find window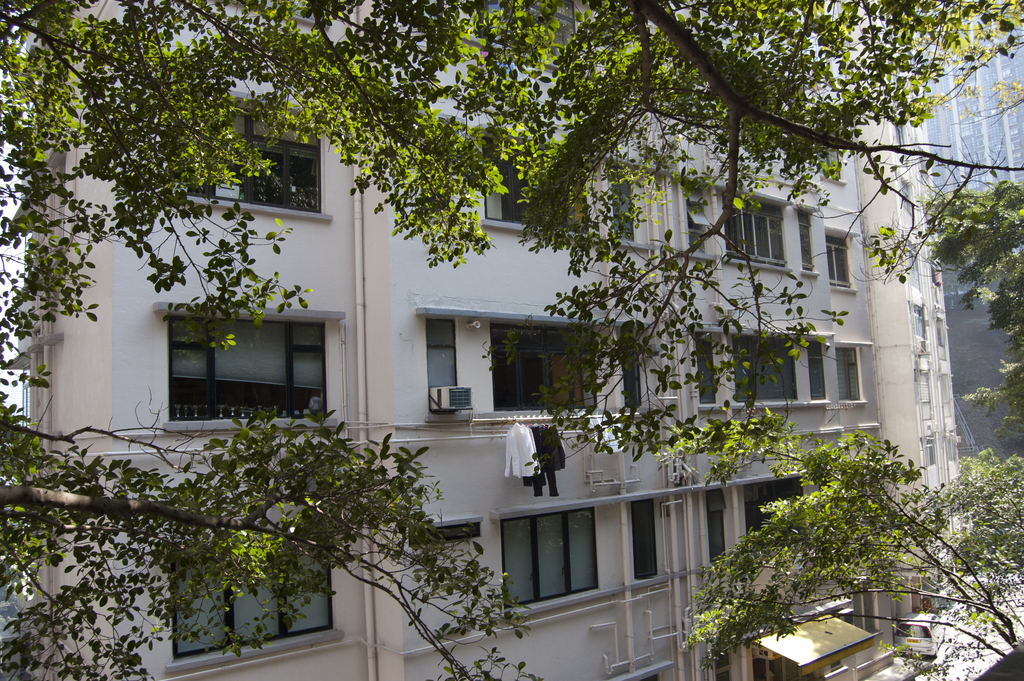
region(684, 186, 719, 259)
